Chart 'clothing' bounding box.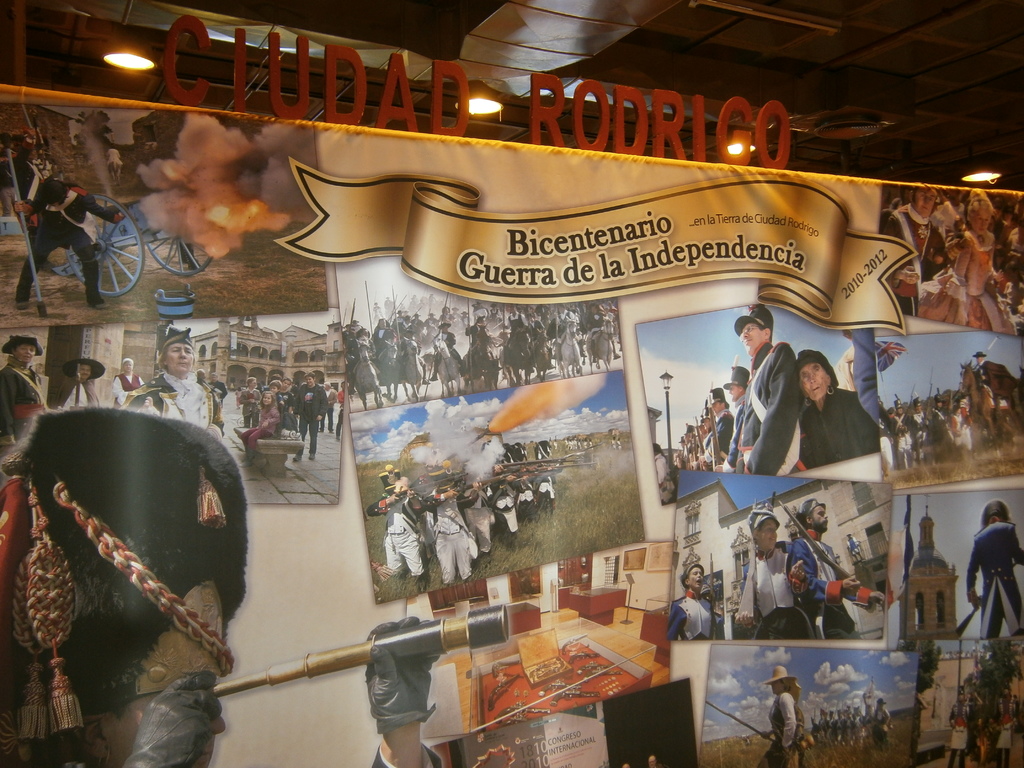
Charted: 886,410,913,461.
